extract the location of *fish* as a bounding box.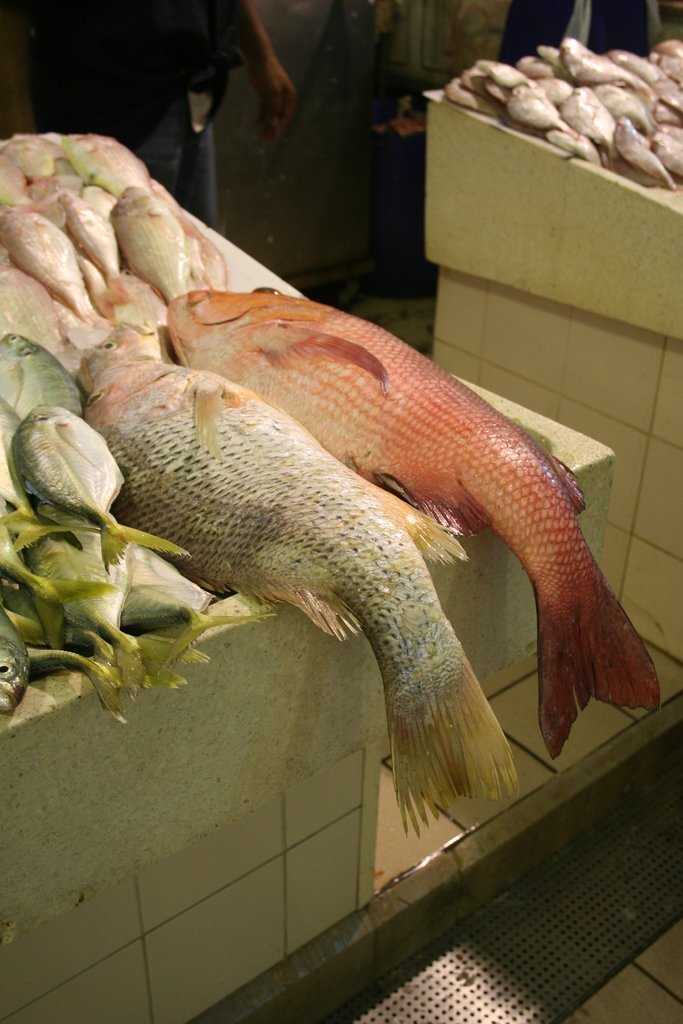
x1=0 y1=207 x2=99 y2=332.
